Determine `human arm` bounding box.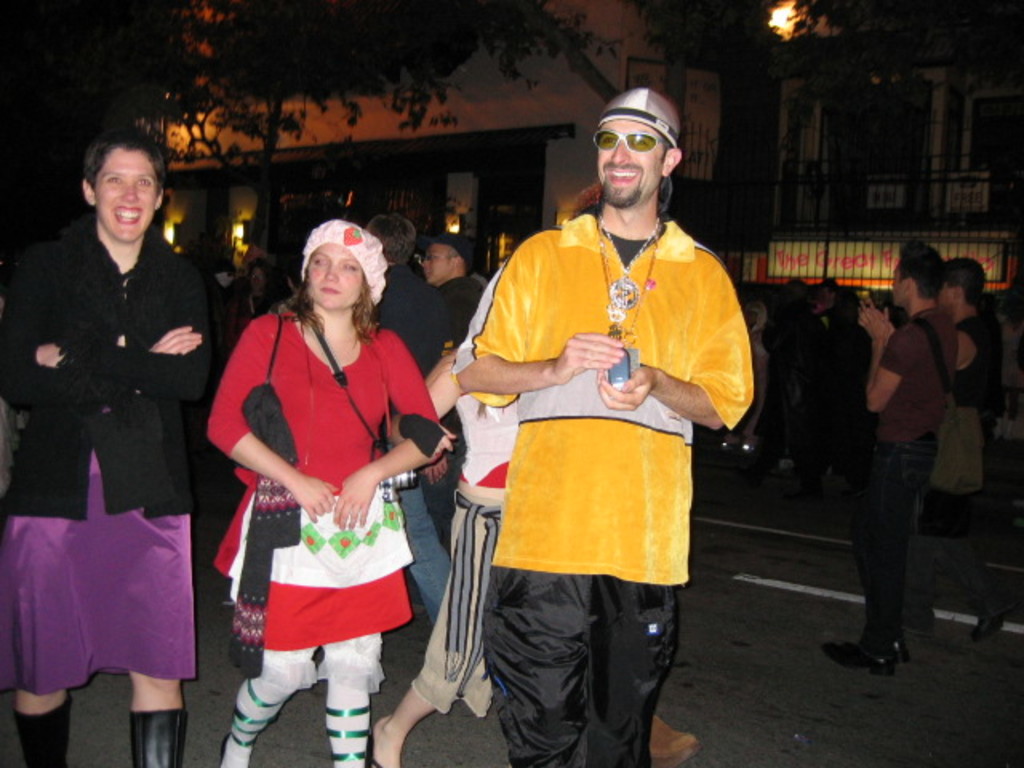
Determined: {"left": 437, "top": 262, "right": 501, "bottom": 346}.
